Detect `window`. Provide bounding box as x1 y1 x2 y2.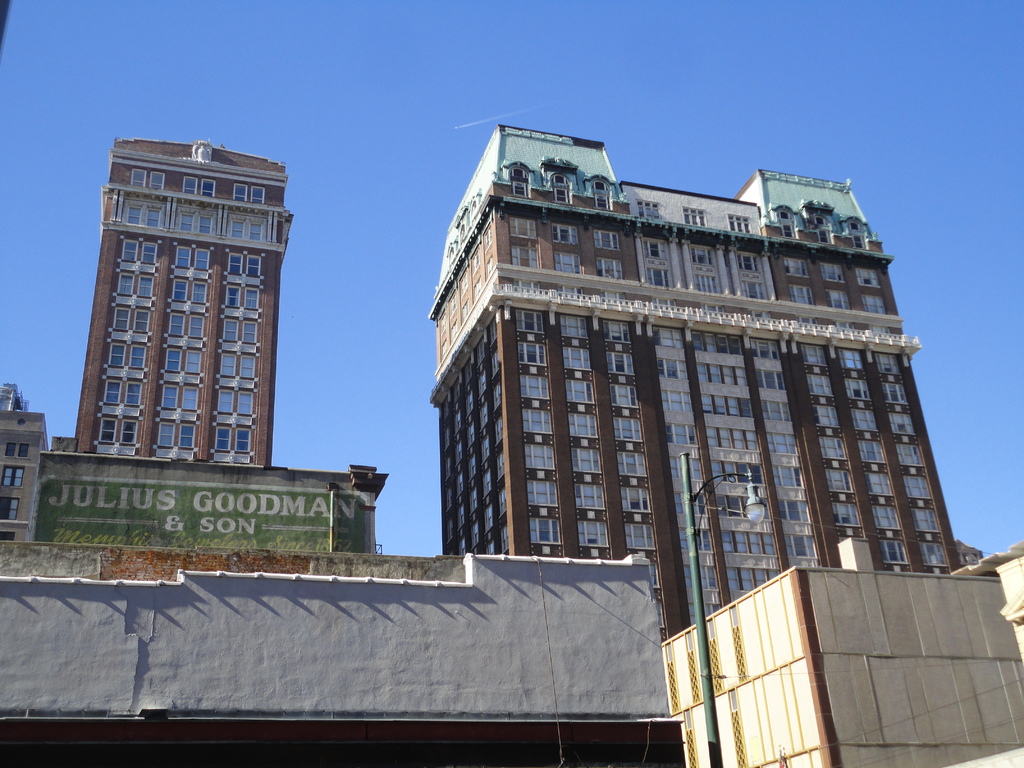
623 522 654 548.
